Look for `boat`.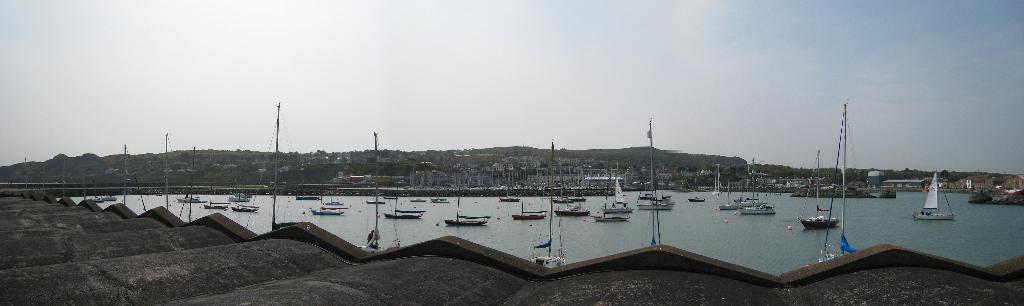
Found: rect(201, 204, 225, 211).
